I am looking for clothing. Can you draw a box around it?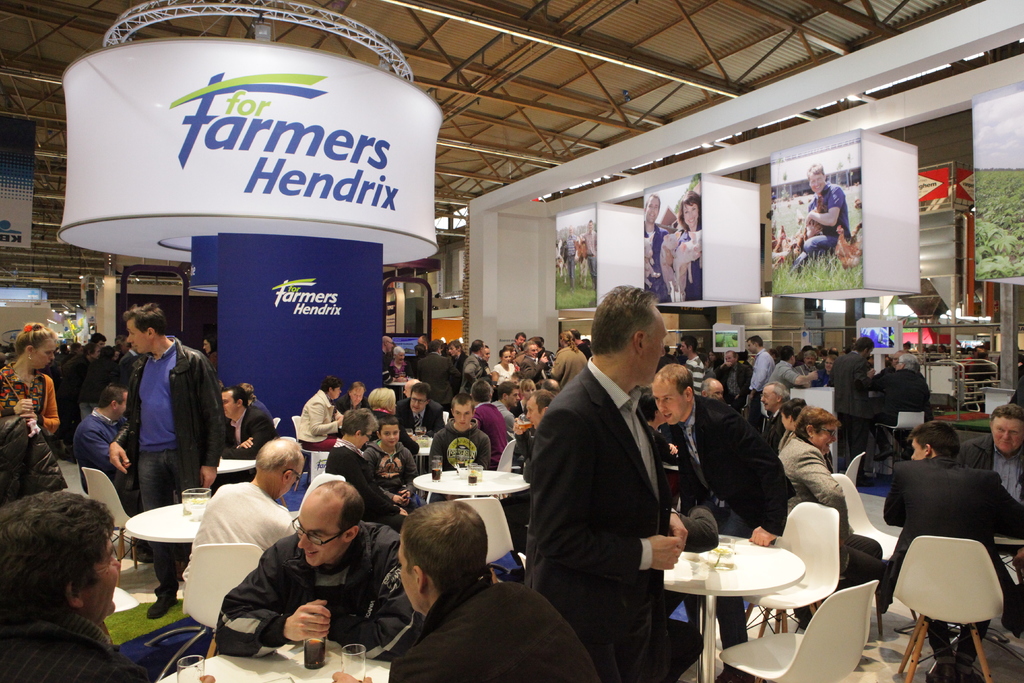
Sure, the bounding box is bbox=[564, 235, 579, 286].
